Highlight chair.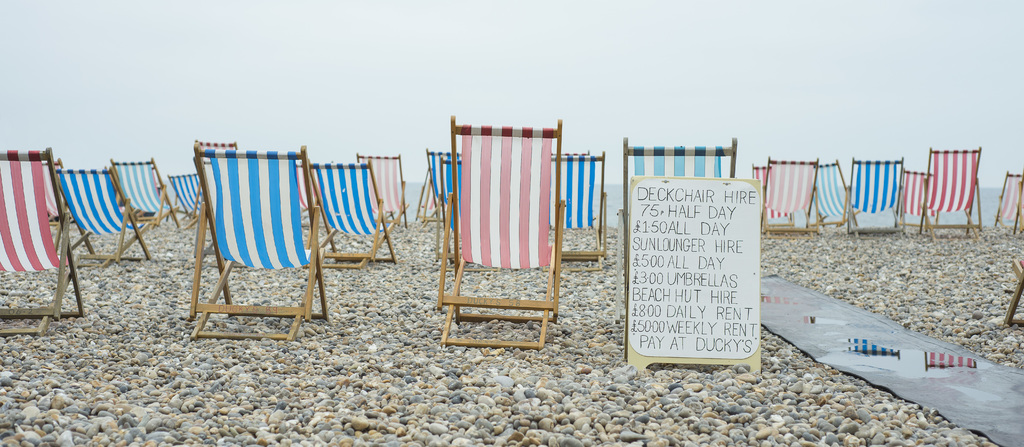
Highlighted region: (left=845, top=156, right=900, bottom=233).
